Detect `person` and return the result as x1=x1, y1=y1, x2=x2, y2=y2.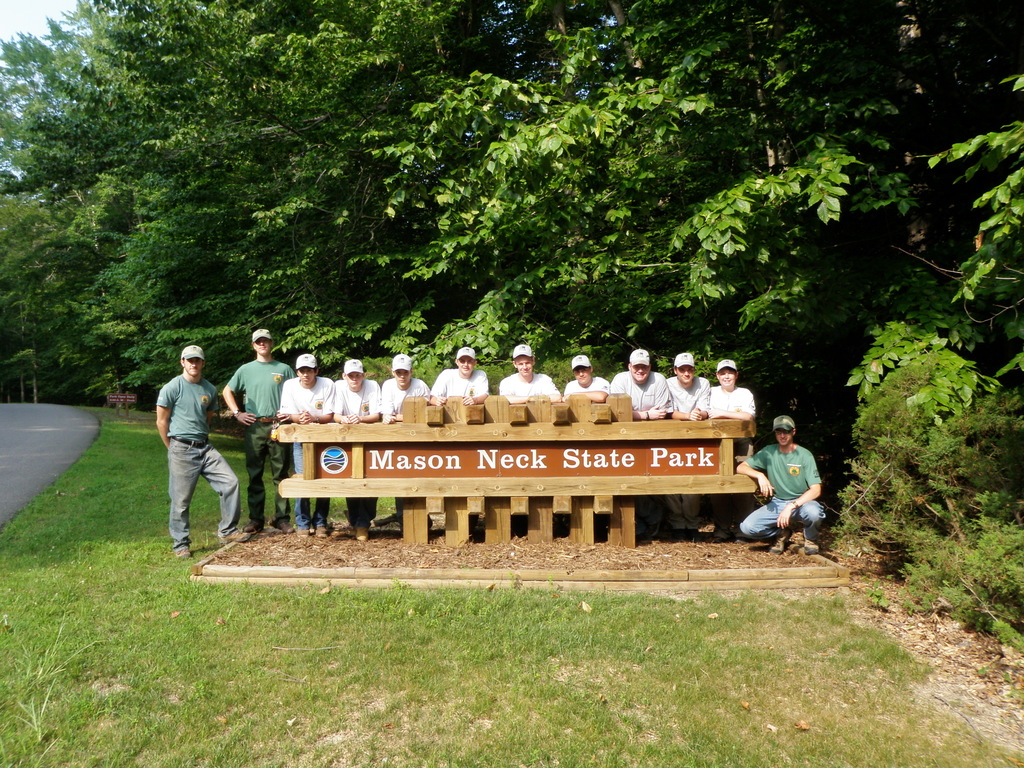
x1=152, y1=344, x2=241, y2=553.
